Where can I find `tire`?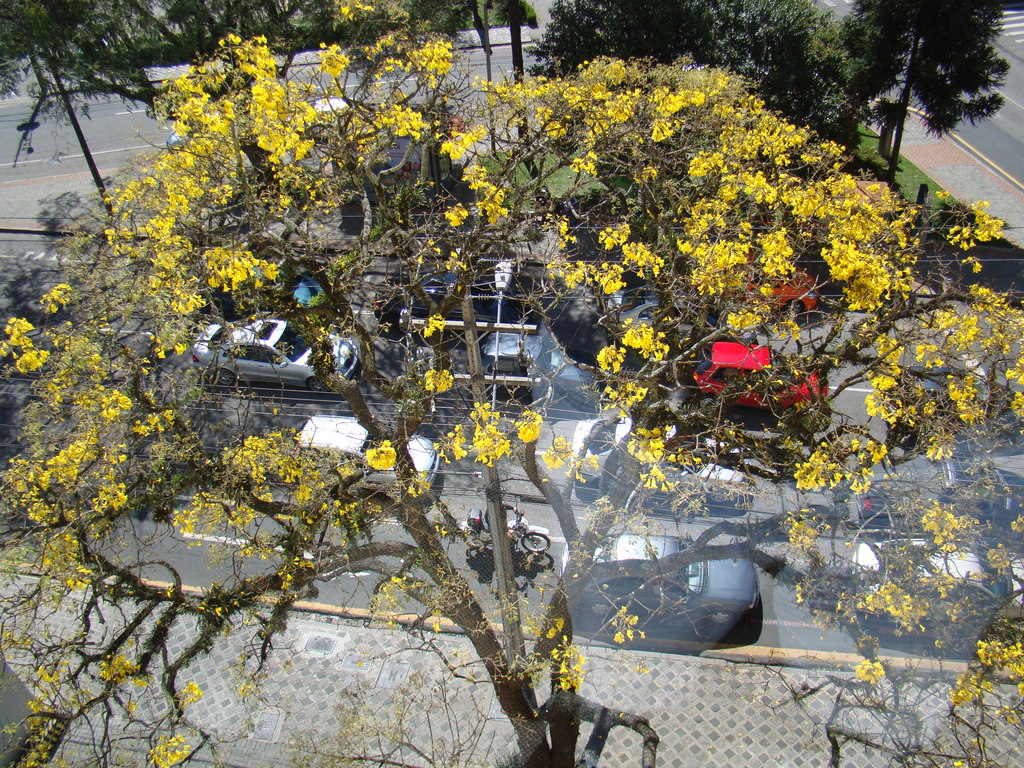
You can find it at x1=213 y1=365 x2=236 y2=388.
